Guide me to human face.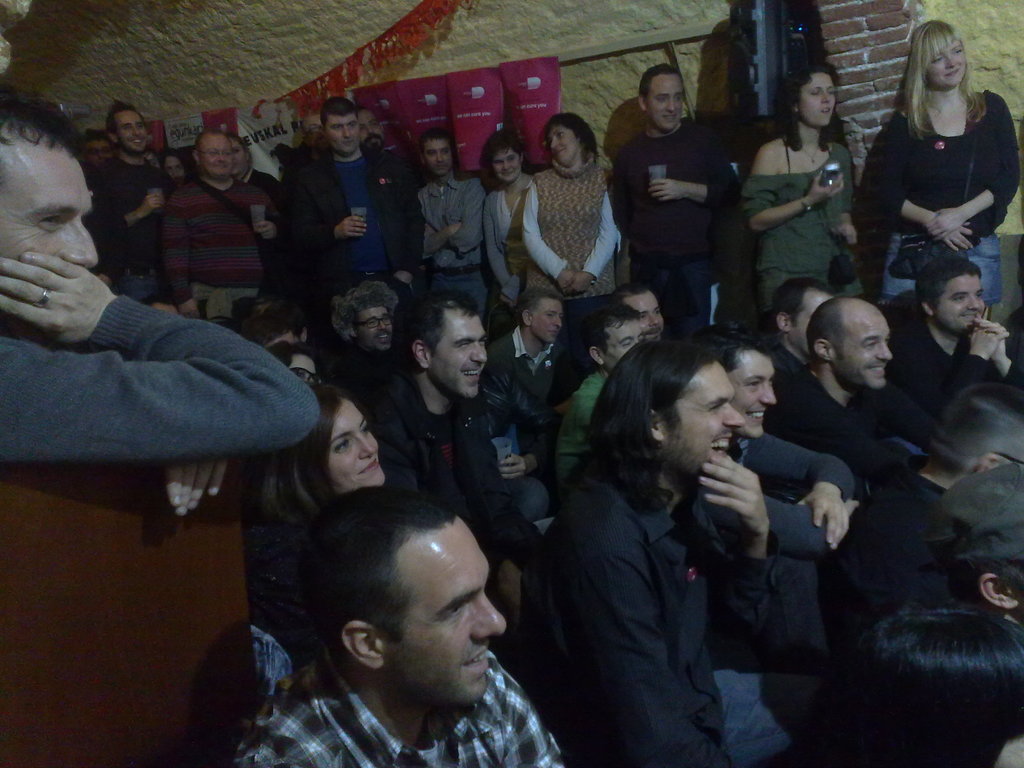
Guidance: 603,323,643,369.
